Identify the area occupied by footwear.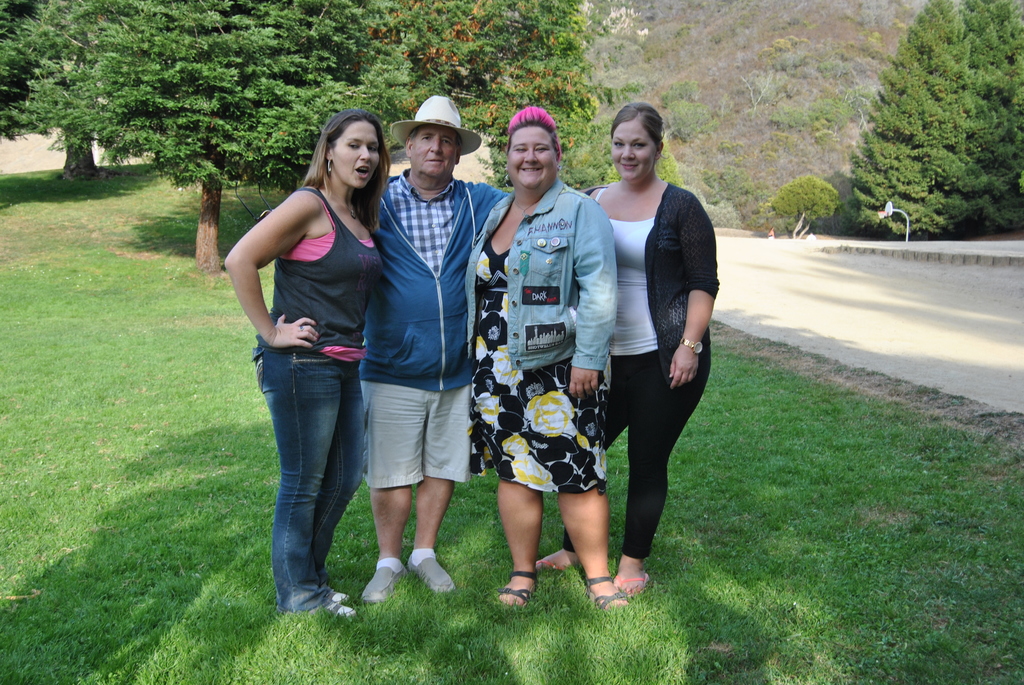
Area: (left=586, top=573, right=633, bottom=611).
